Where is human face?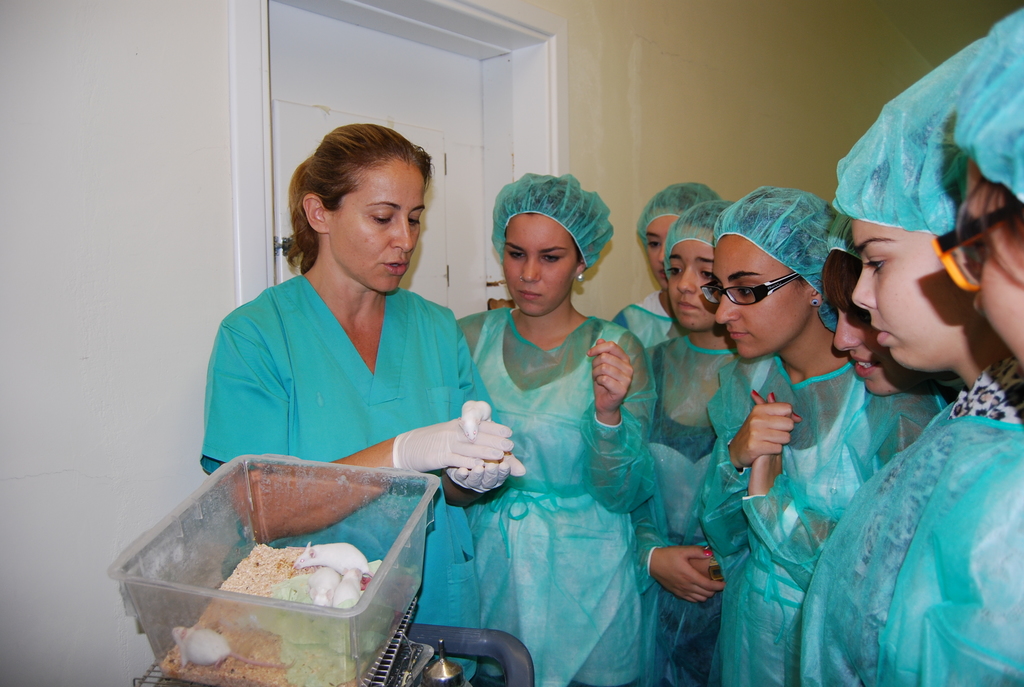
<box>964,157,1023,363</box>.
